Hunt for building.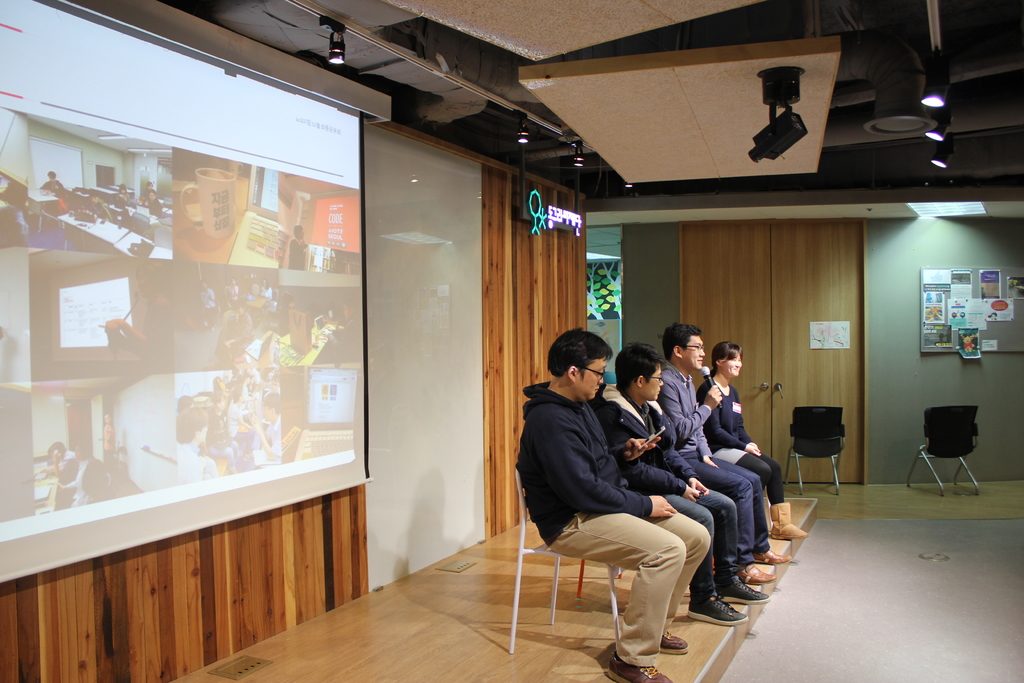
Hunted down at crop(0, 0, 1023, 682).
